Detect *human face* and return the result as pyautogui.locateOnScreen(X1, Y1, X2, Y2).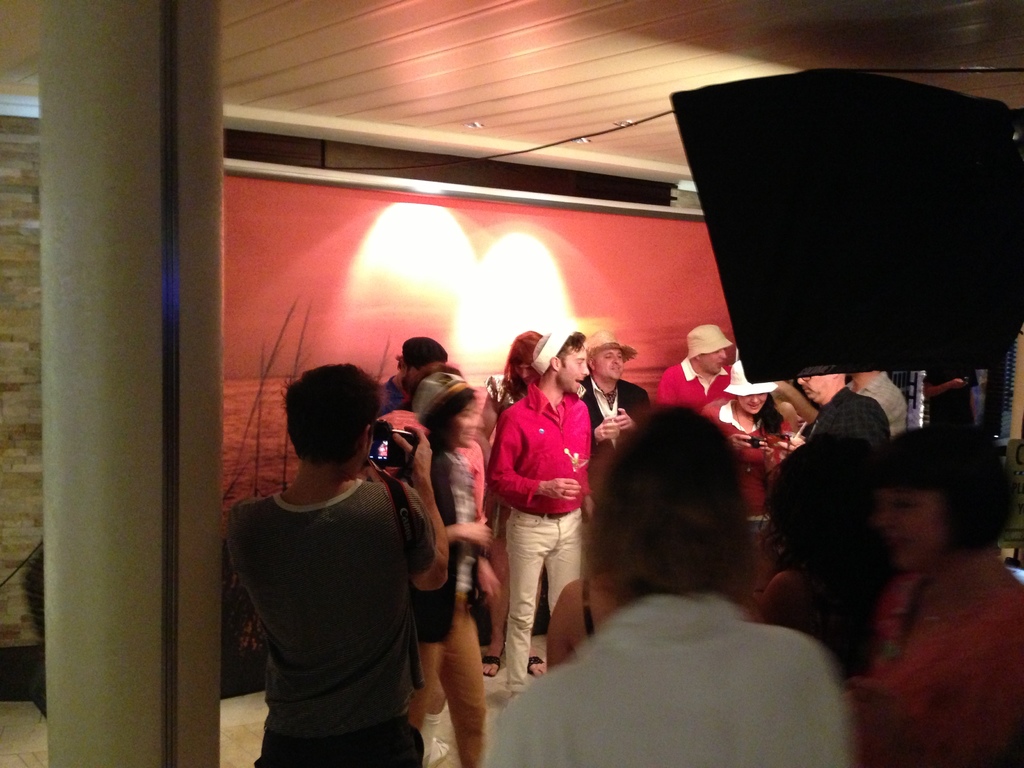
pyautogui.locateOnScreen(699, 346, 726, 373).
